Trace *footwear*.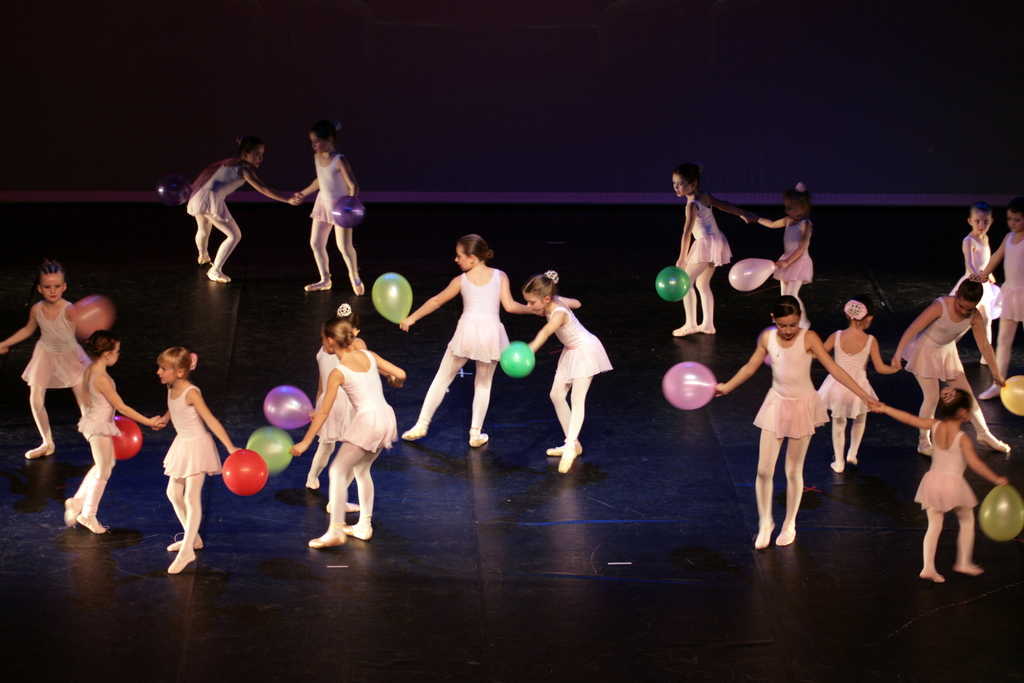
Traced to <region>63, 497, 79, 527</region>.
